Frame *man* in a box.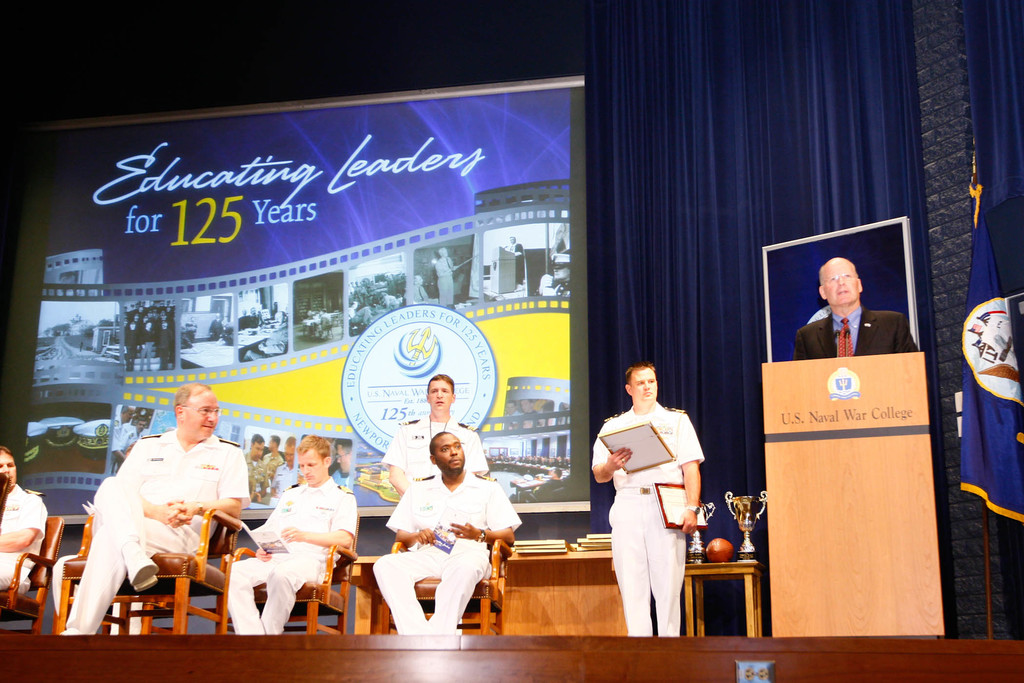
373,429,521,641.
